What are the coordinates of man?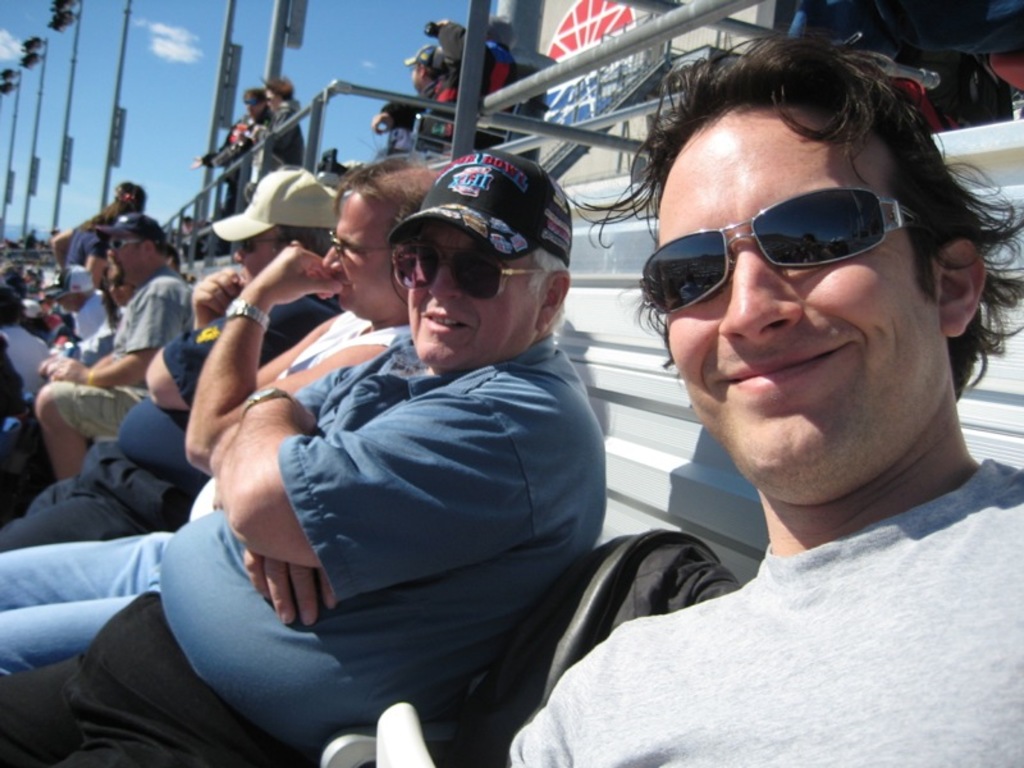
bbox=[397, 45, 442, 134].
